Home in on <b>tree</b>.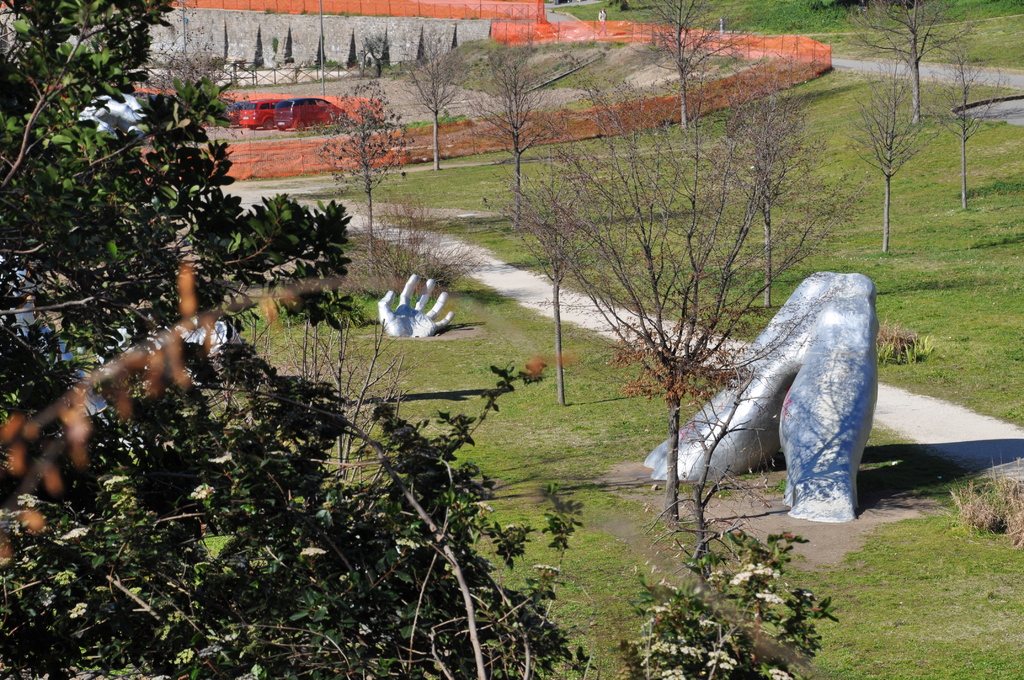
Homed in at crop(834, 0, 970, 130).
